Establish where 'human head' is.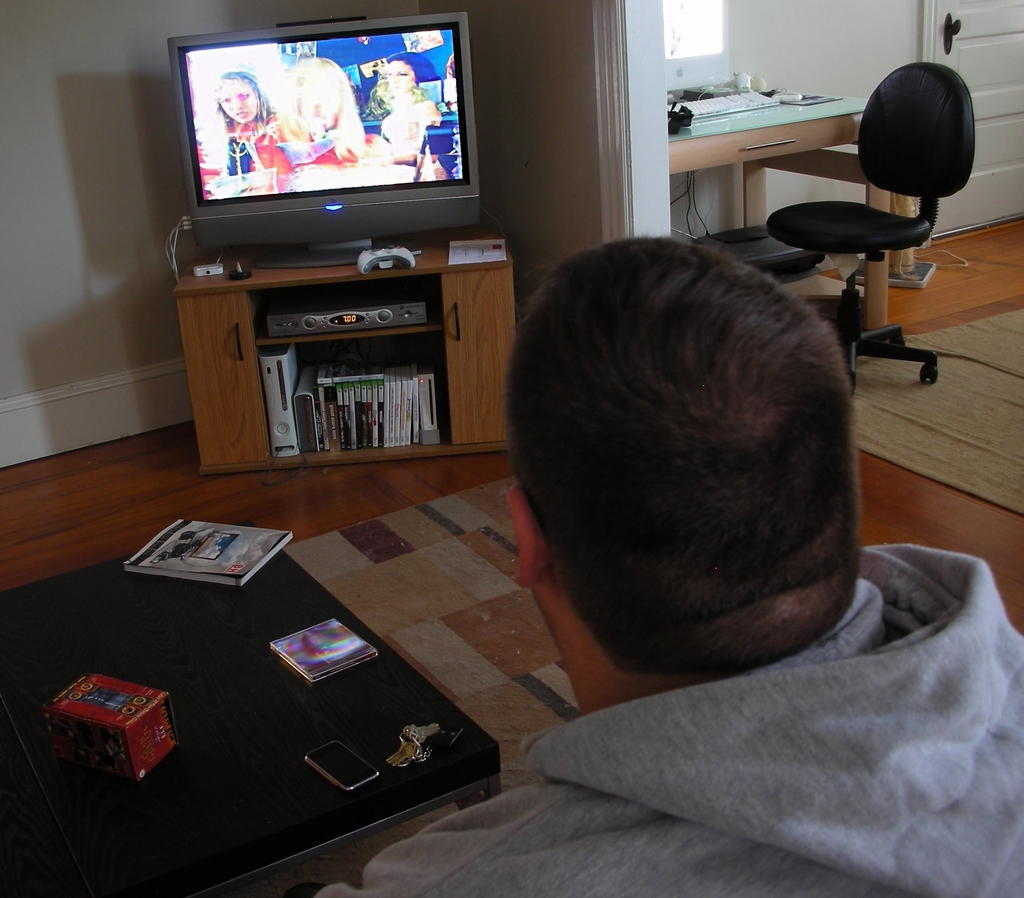
Established at detection(381, 51, 433, 94).
